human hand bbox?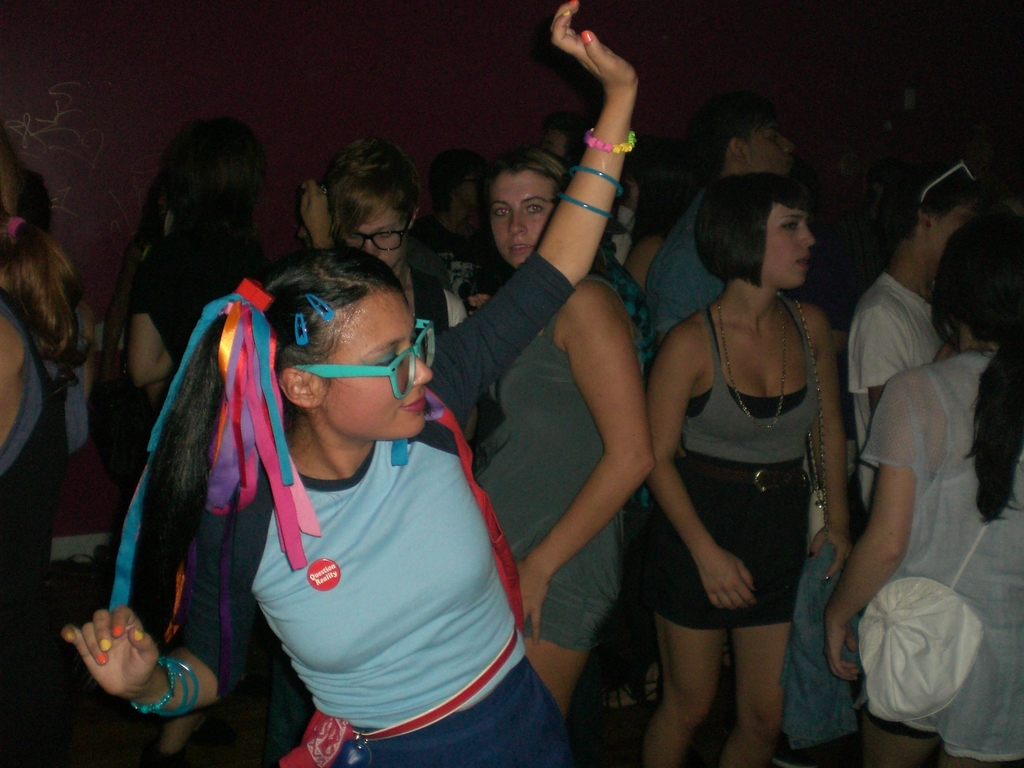
Rect(468, 291, 493, 318)
